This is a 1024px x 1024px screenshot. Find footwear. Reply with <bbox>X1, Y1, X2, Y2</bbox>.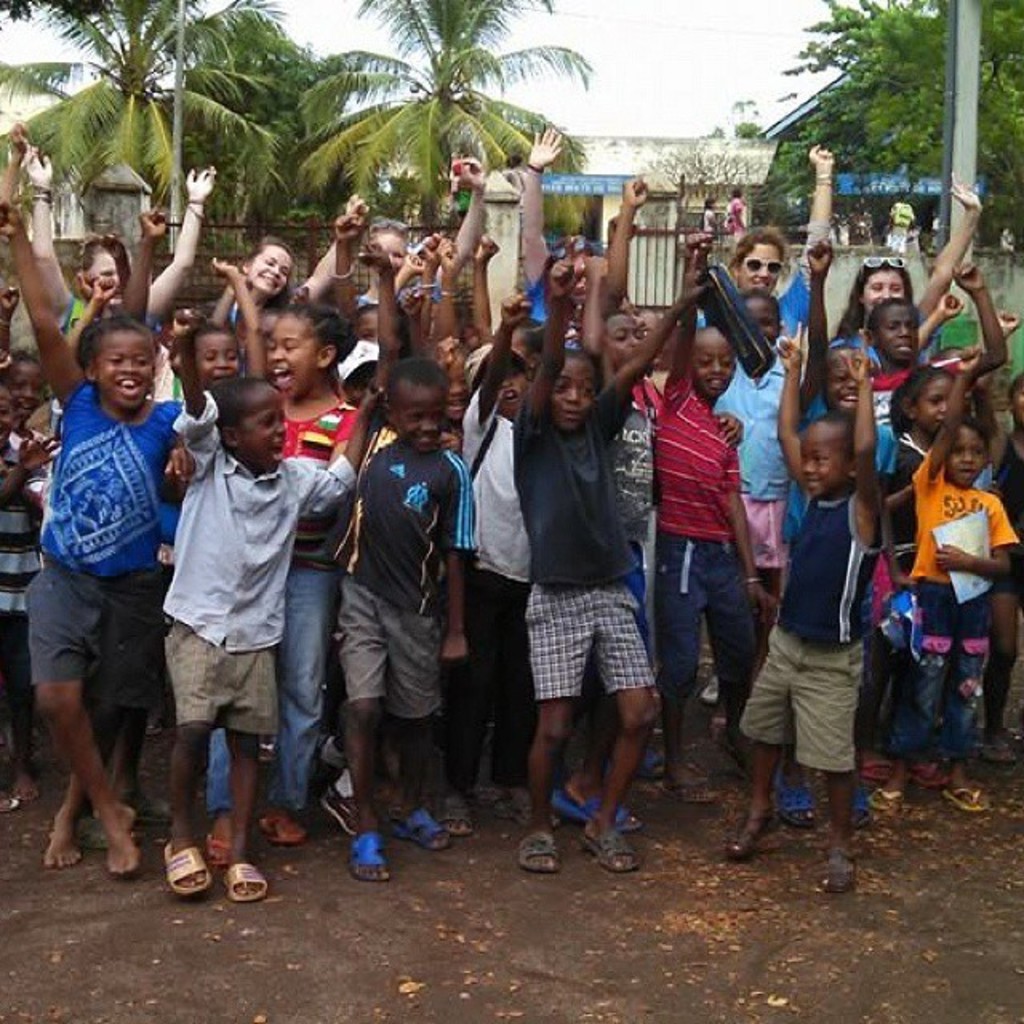
<bbox>253, 810, 306, 846</bbox>.
